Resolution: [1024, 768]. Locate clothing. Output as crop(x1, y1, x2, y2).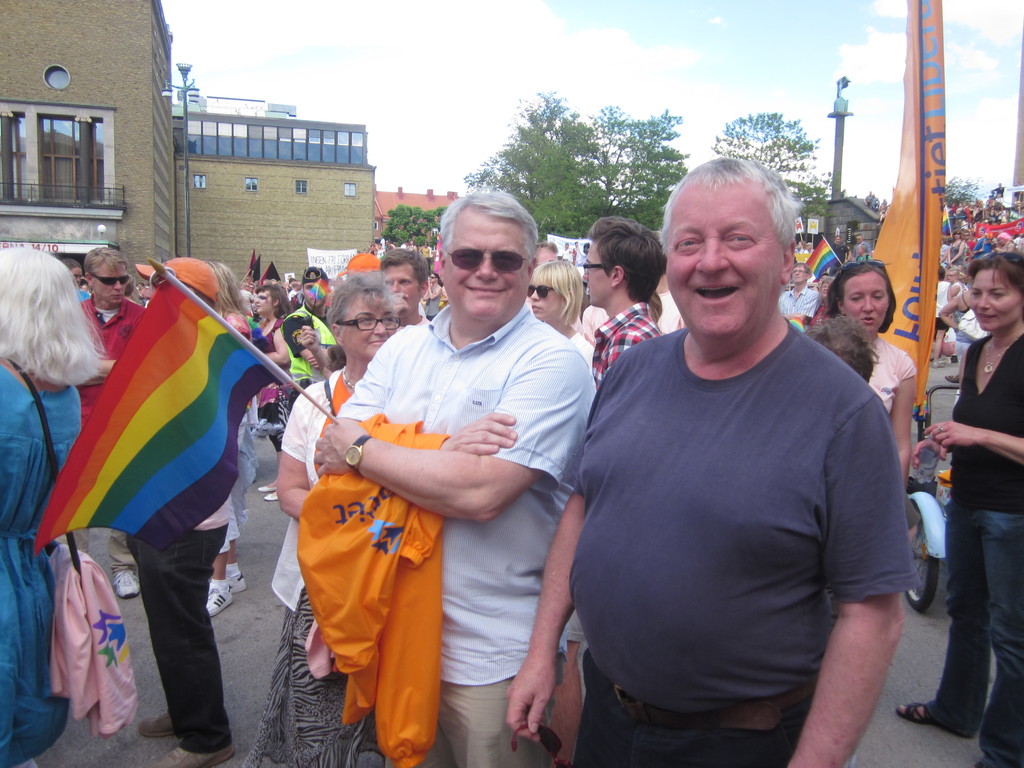
crop(140, 487, 241, 762).
